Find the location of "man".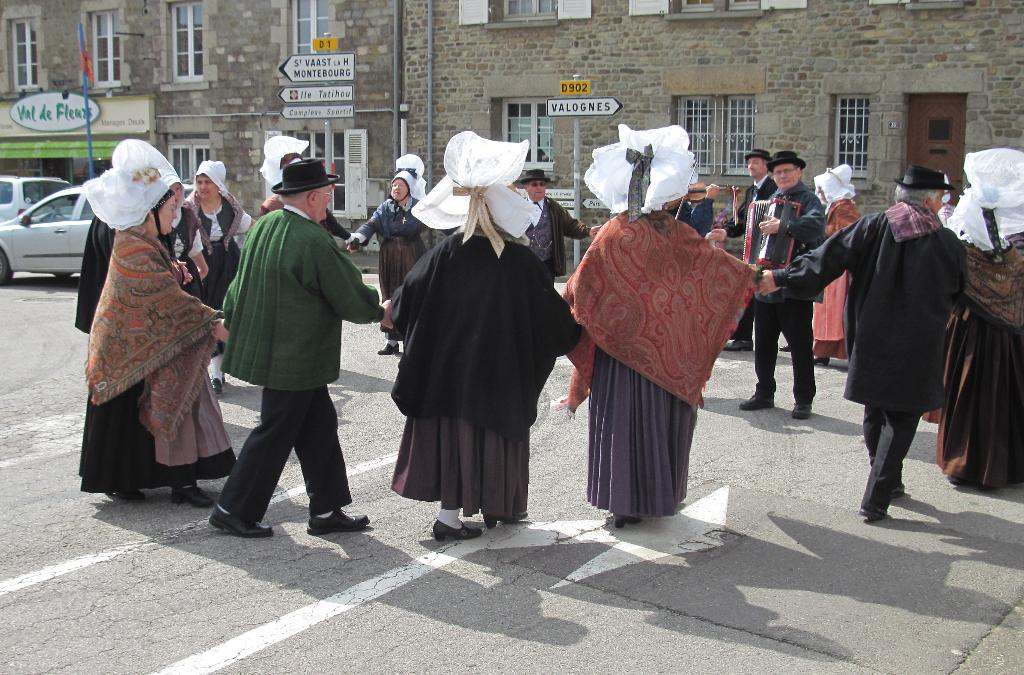
Location: <bbox>515, 161, 598, 291</bbox>.
